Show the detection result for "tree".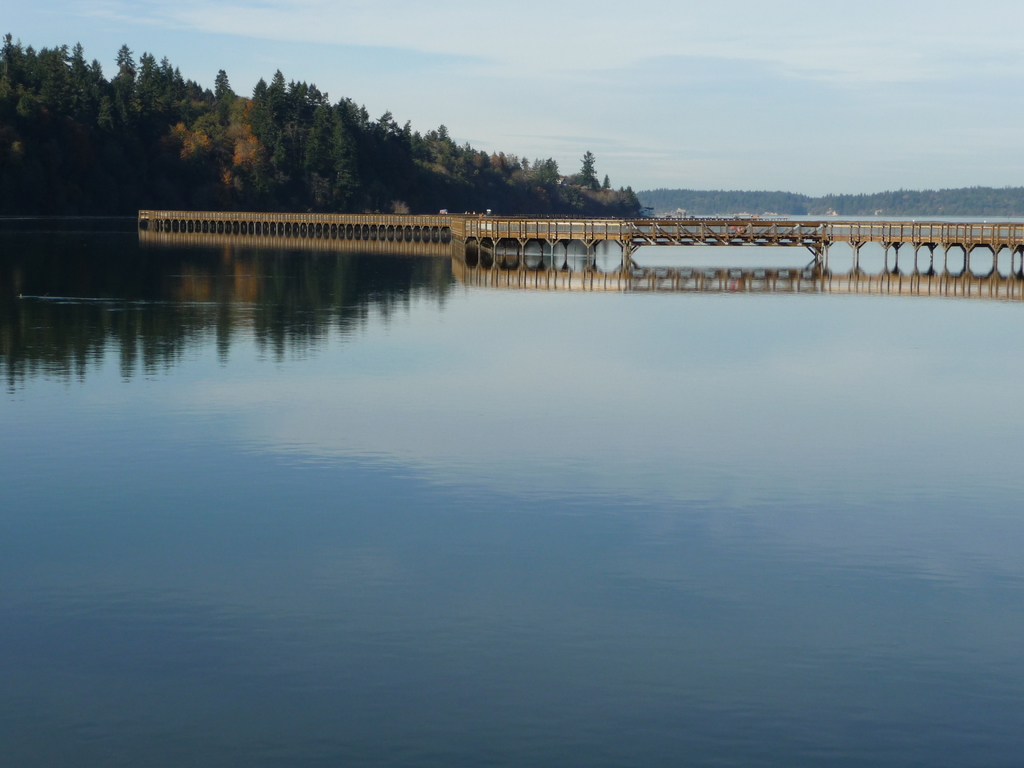
216,72,237,127.
